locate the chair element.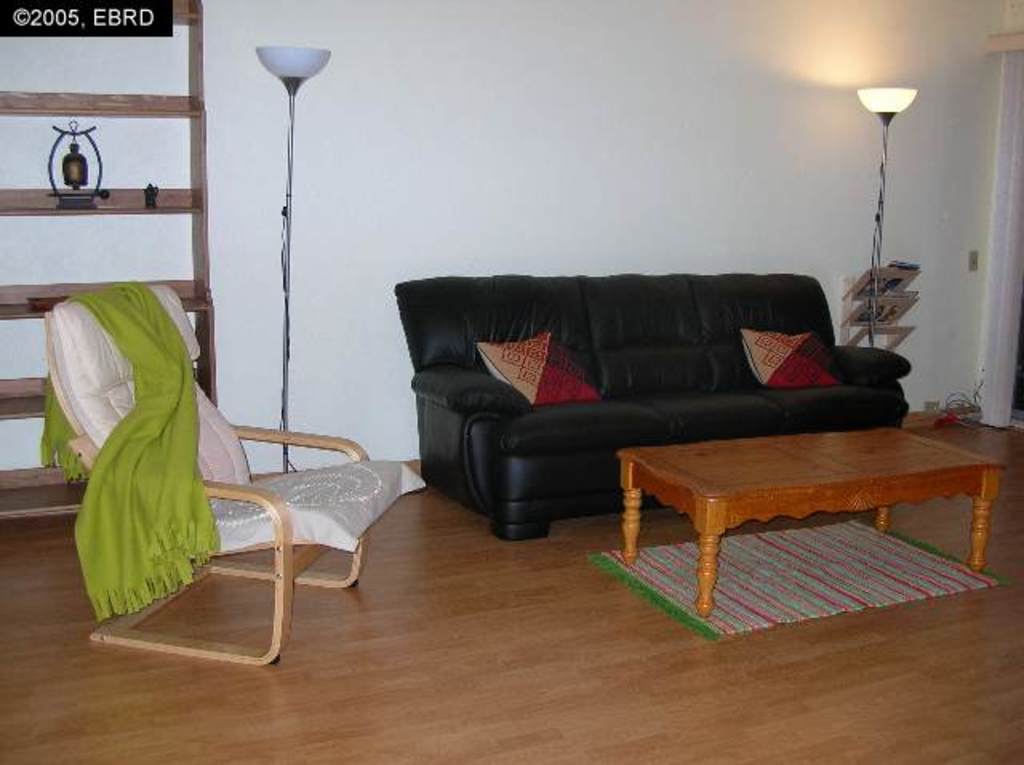
Element bbox: <region>189, 382, 390, 653</region>.
